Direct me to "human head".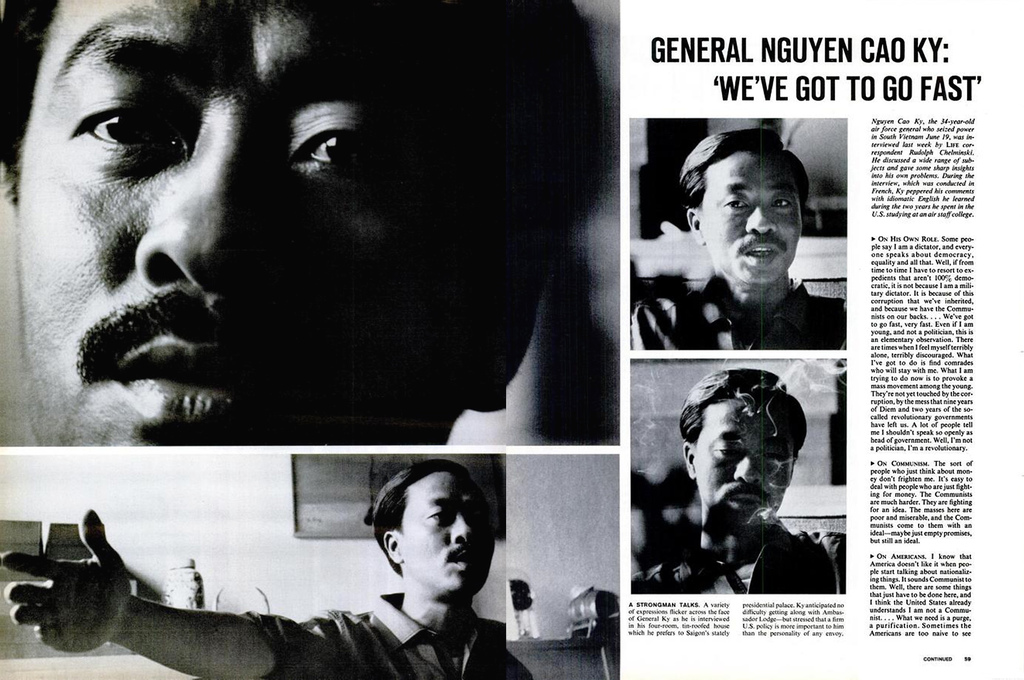
Direction: detection(689, 128, 817, 278).
